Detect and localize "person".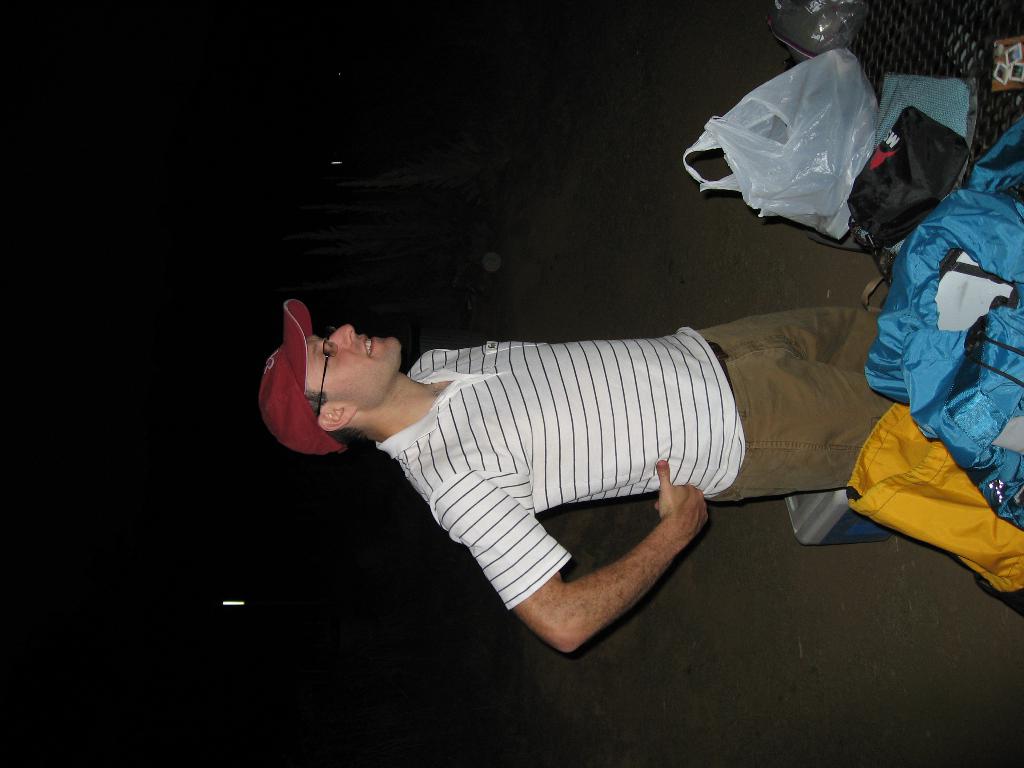
Localized at (246,225,922,678).
